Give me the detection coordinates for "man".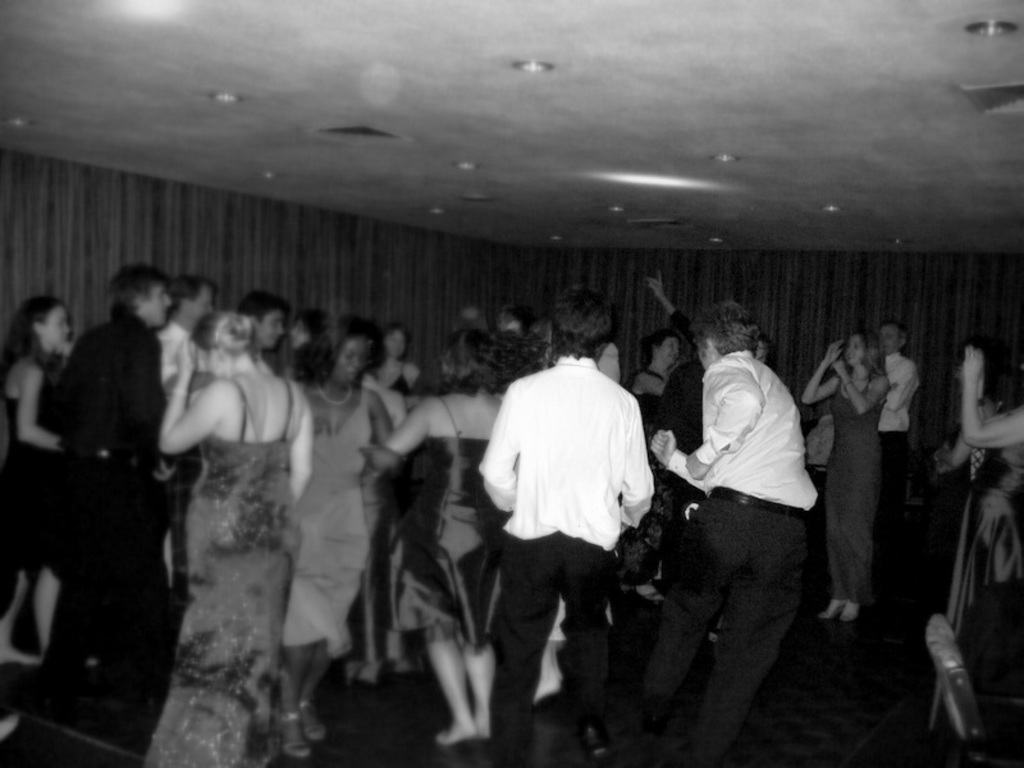
bbox=[151, 276, 212, 536].
